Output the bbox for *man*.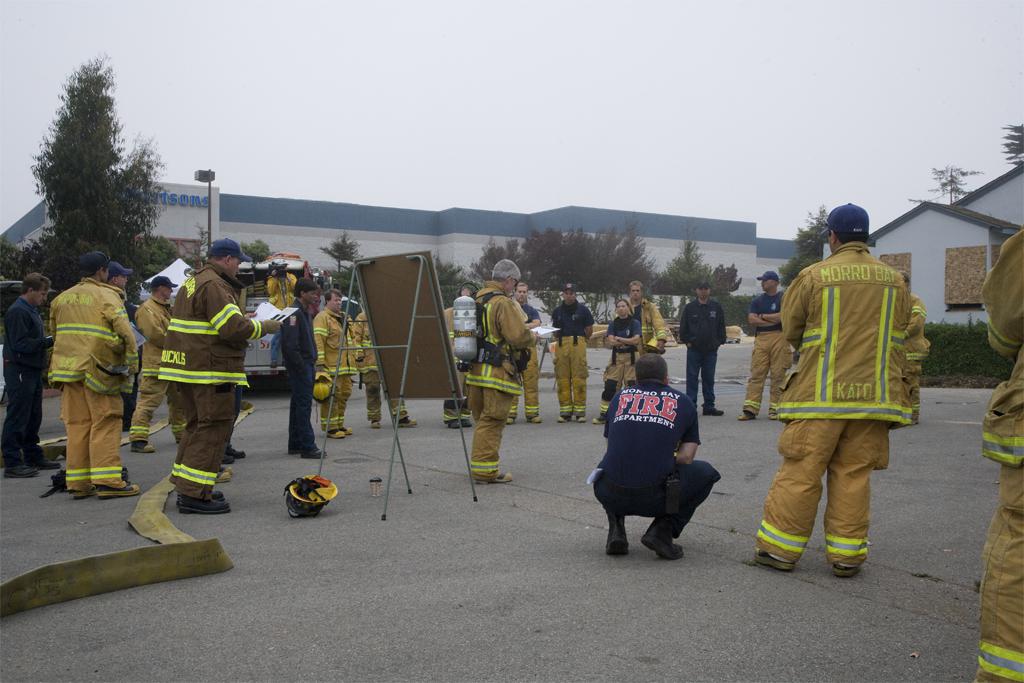
158 235 285 515.
